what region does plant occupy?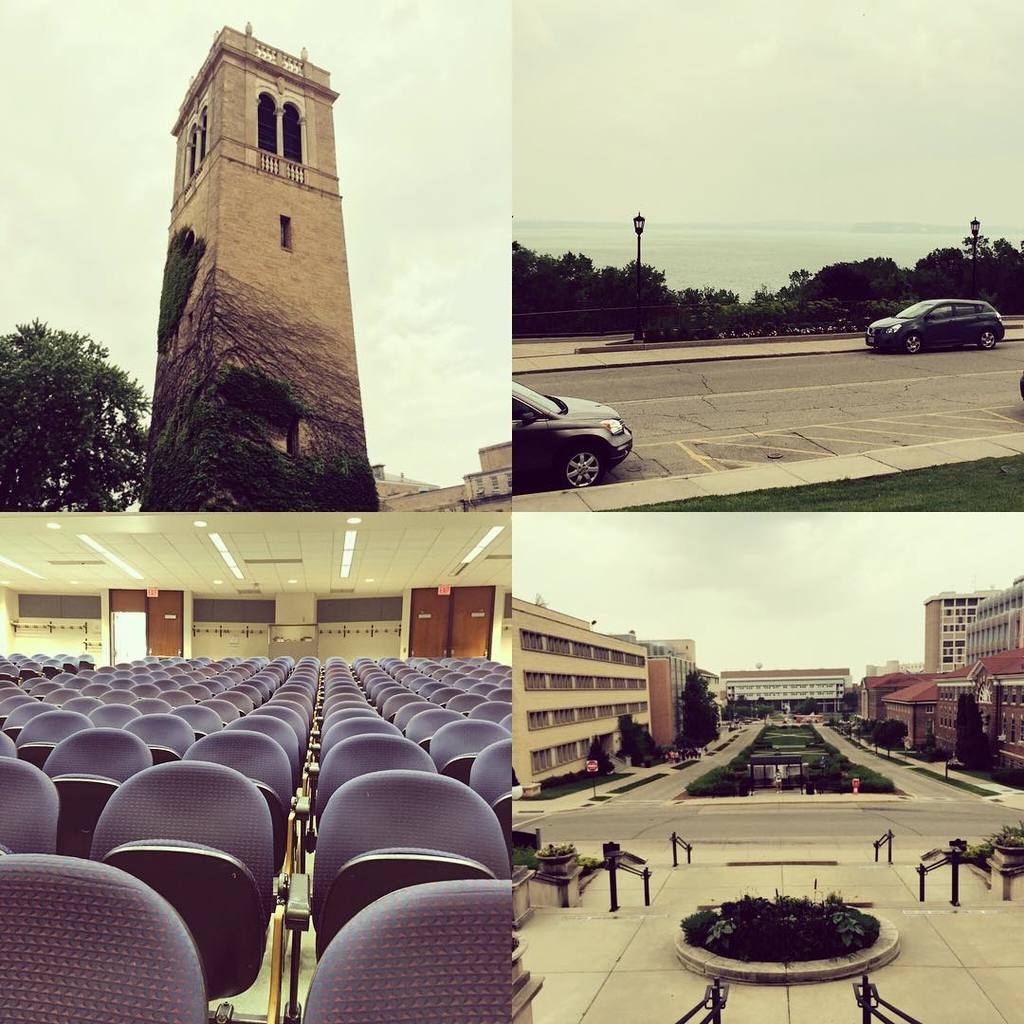
left=813, top=707, right=915, bottom=760.
